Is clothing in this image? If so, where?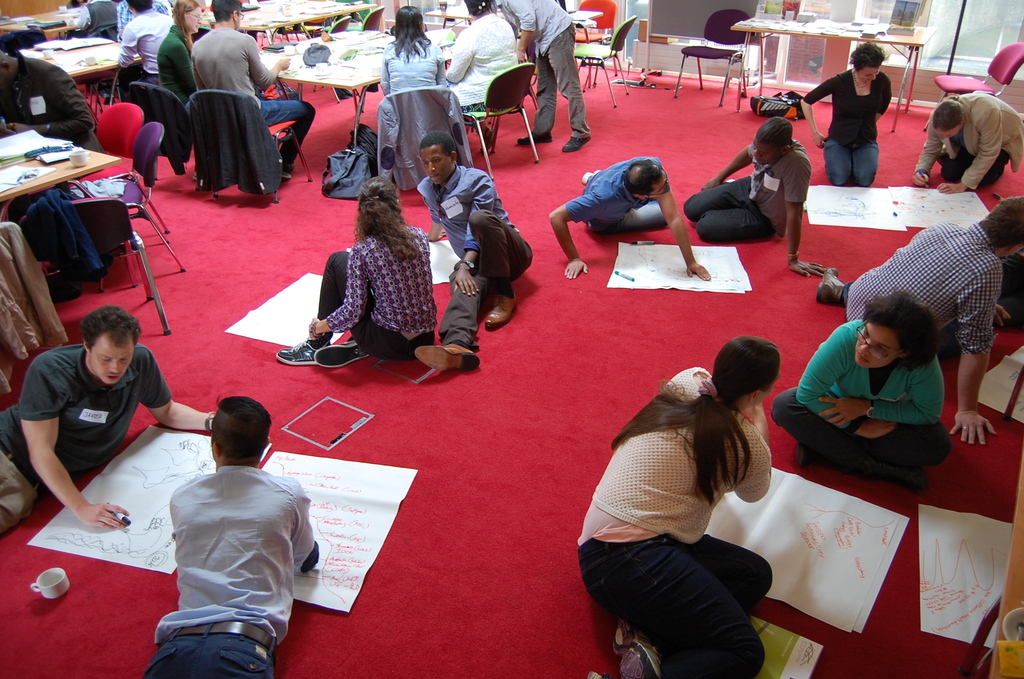
Yes, at 775 315 954 466.
